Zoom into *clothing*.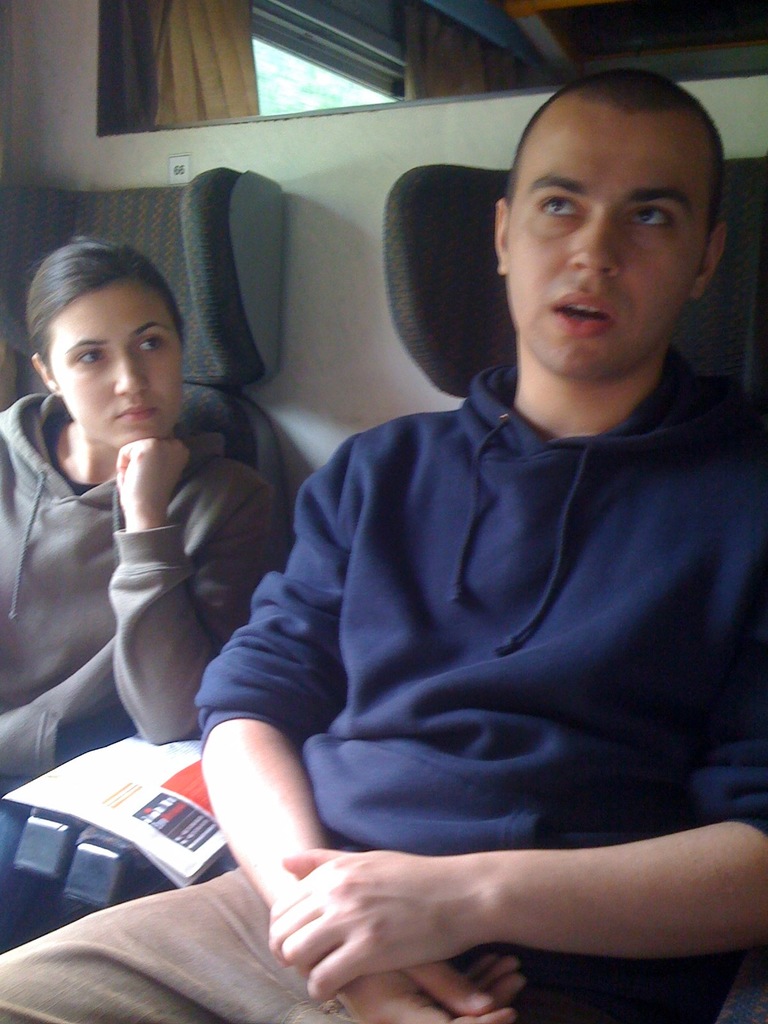
Zoom target: 0,364,767,1023.
